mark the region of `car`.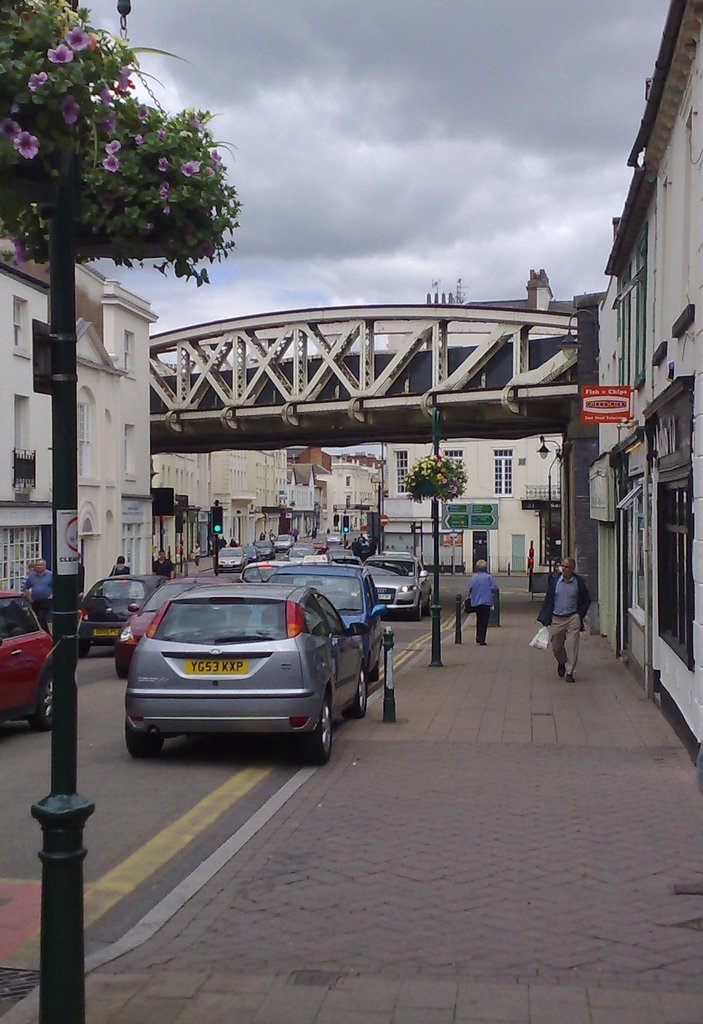
Region: [x1=209, y1=543, x2=256, y2=579].
